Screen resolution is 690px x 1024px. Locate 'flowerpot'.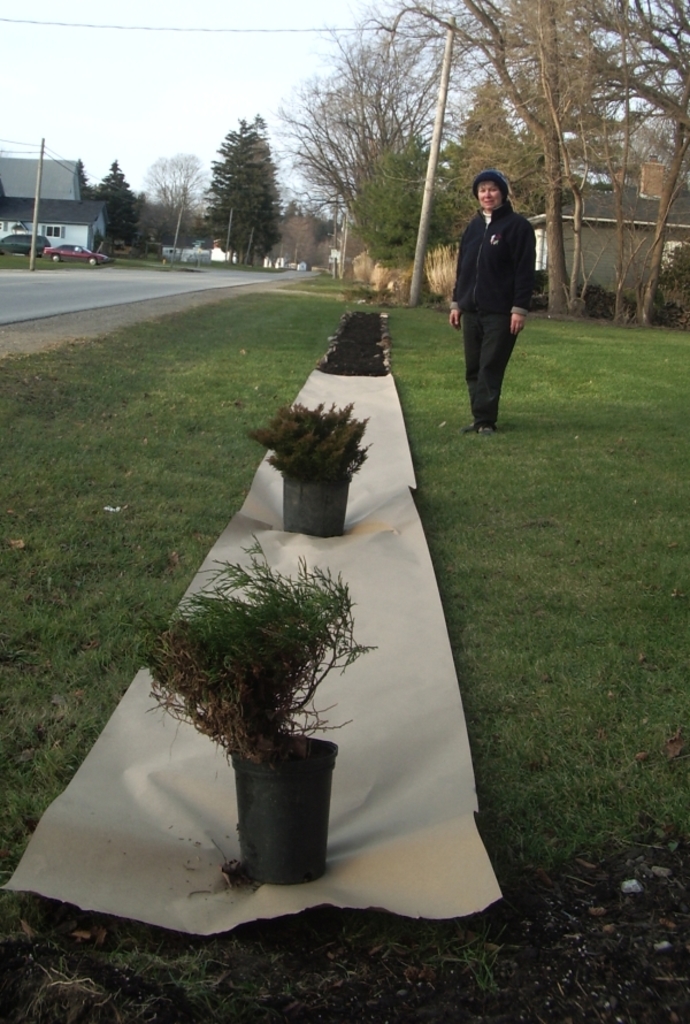
[x1=284, y1=468, x2=352, y2=538].
